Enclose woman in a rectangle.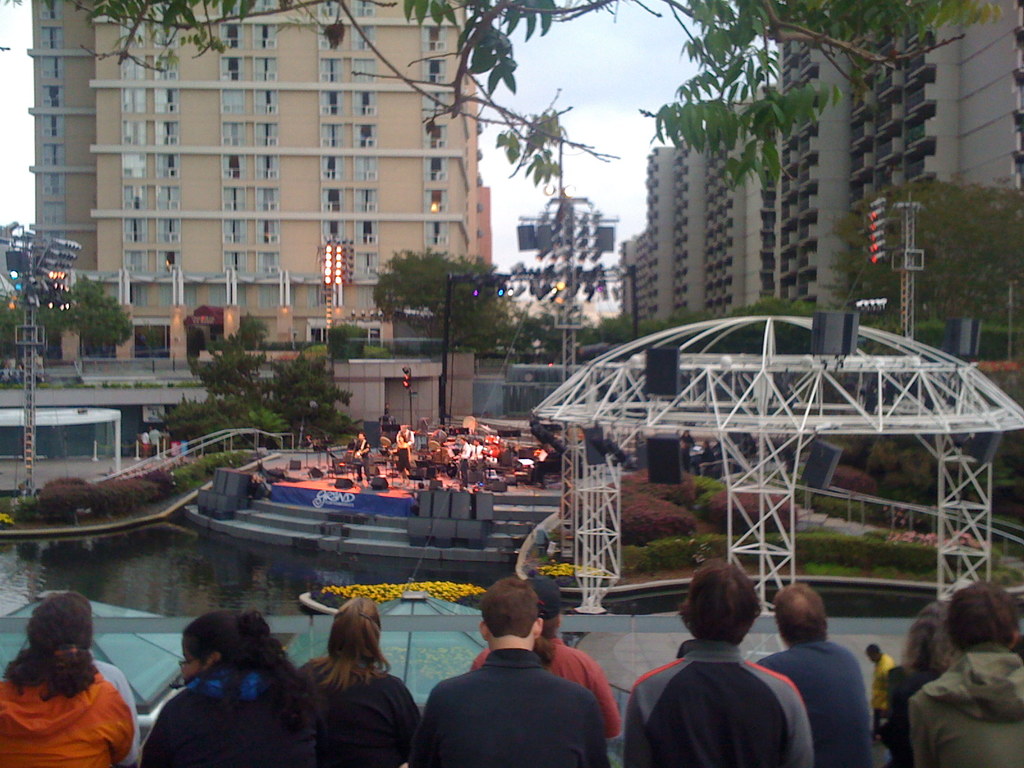
[907,574,1023,765].
